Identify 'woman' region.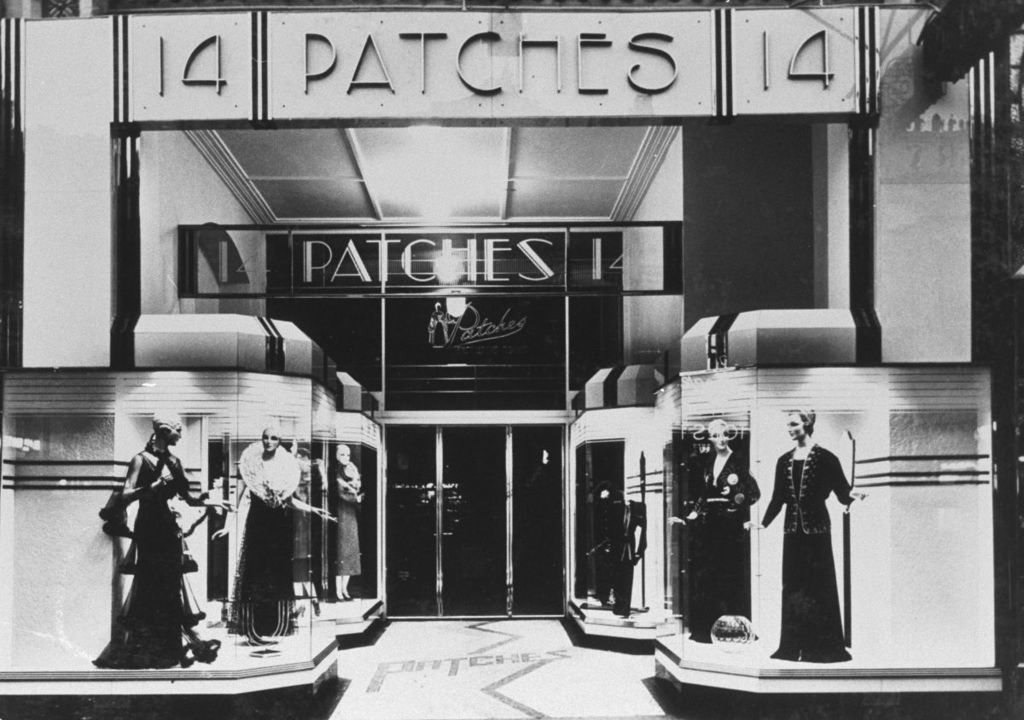
Region: box=[208, 426, 335, 636].
